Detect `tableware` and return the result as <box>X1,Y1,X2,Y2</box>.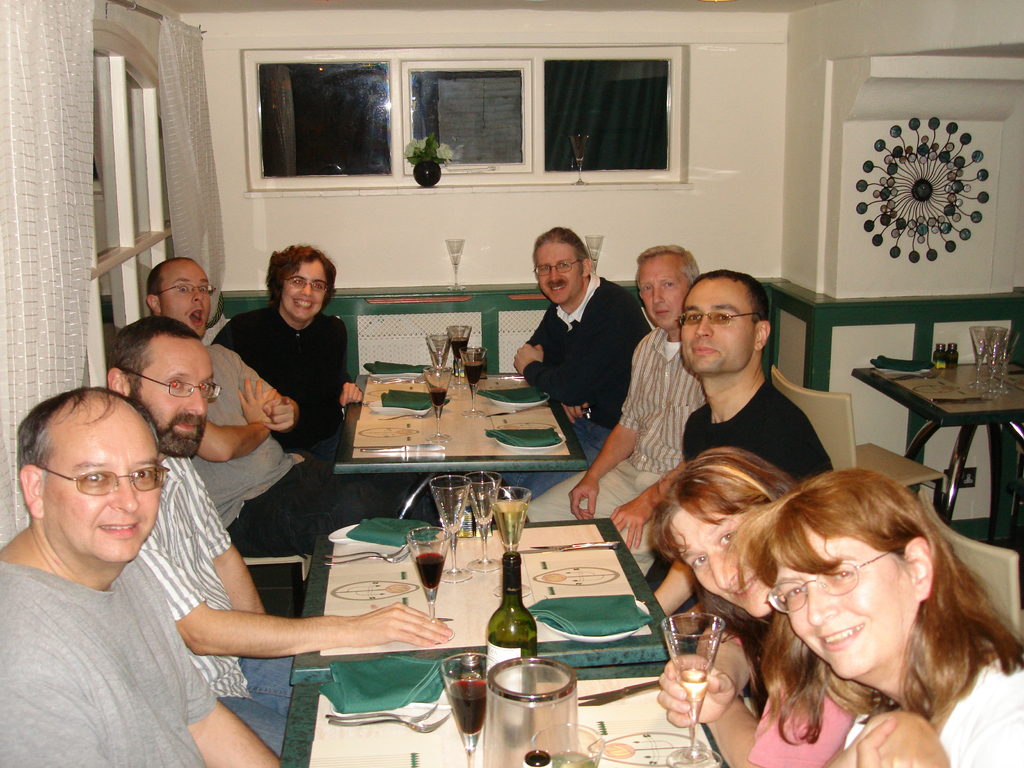
<box>327,552,411,566</box>.
